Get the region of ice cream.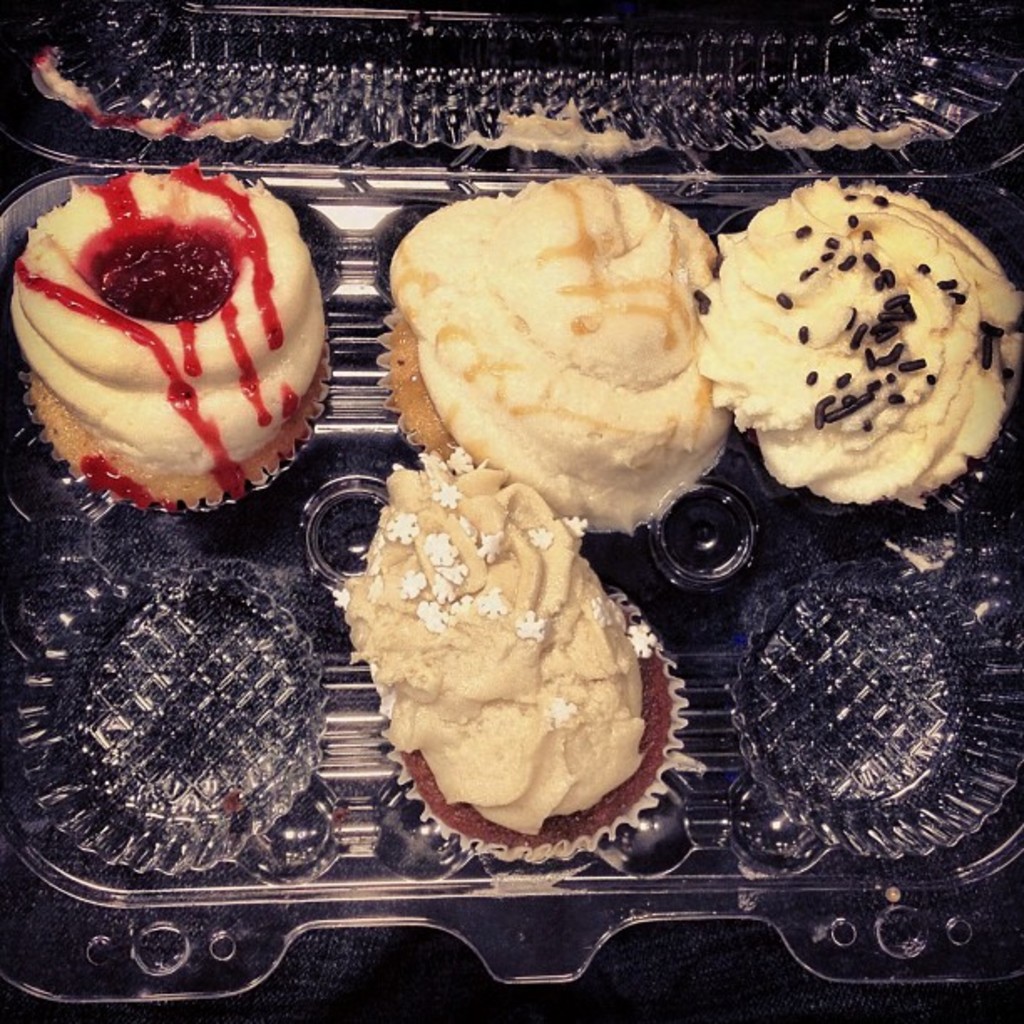
rect(3, 156, 336, 519).
